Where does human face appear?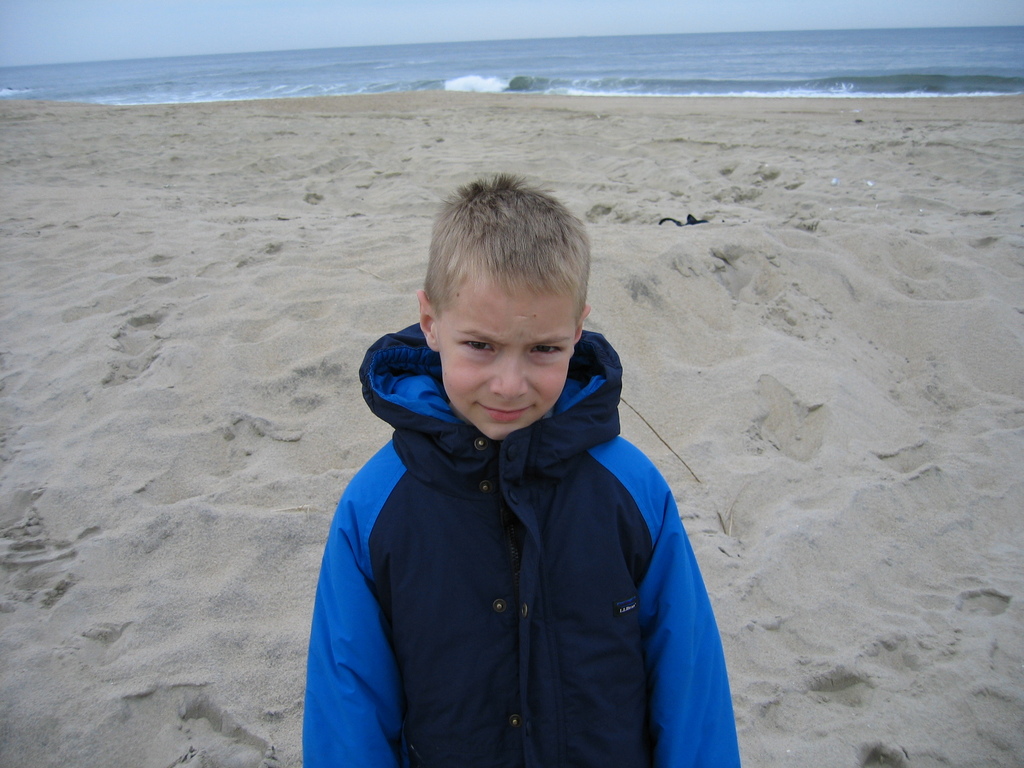
Appears at region(439, 267, 575, 444).
